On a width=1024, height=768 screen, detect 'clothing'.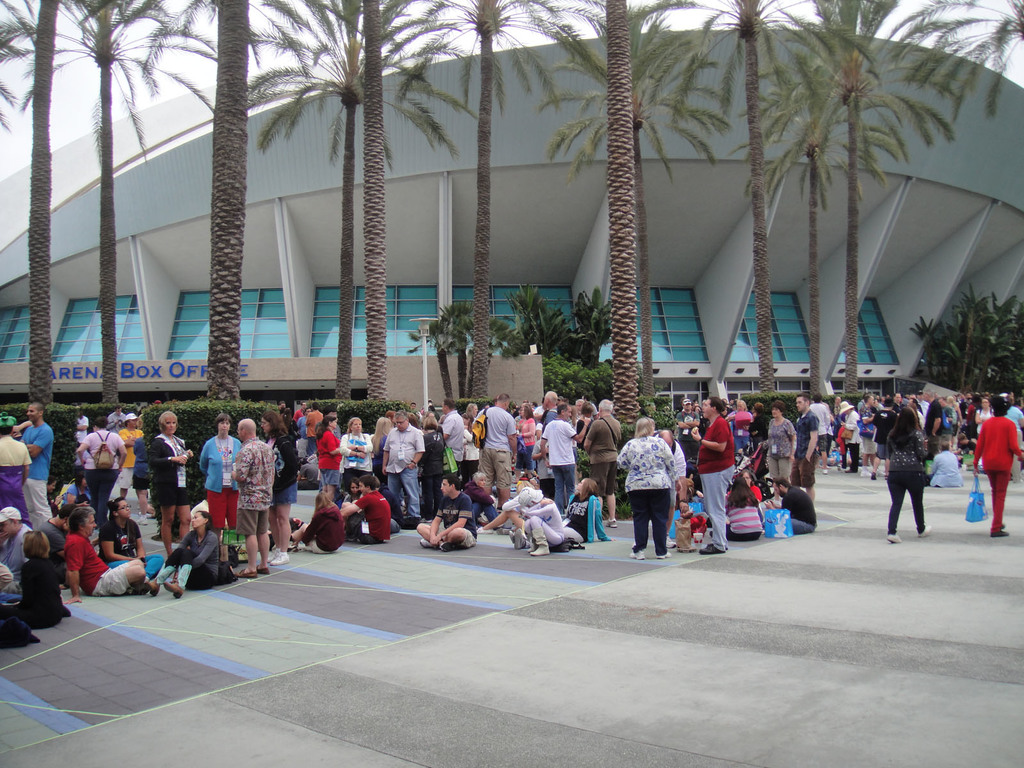
<region>352, 486, 388, 538</region>.
